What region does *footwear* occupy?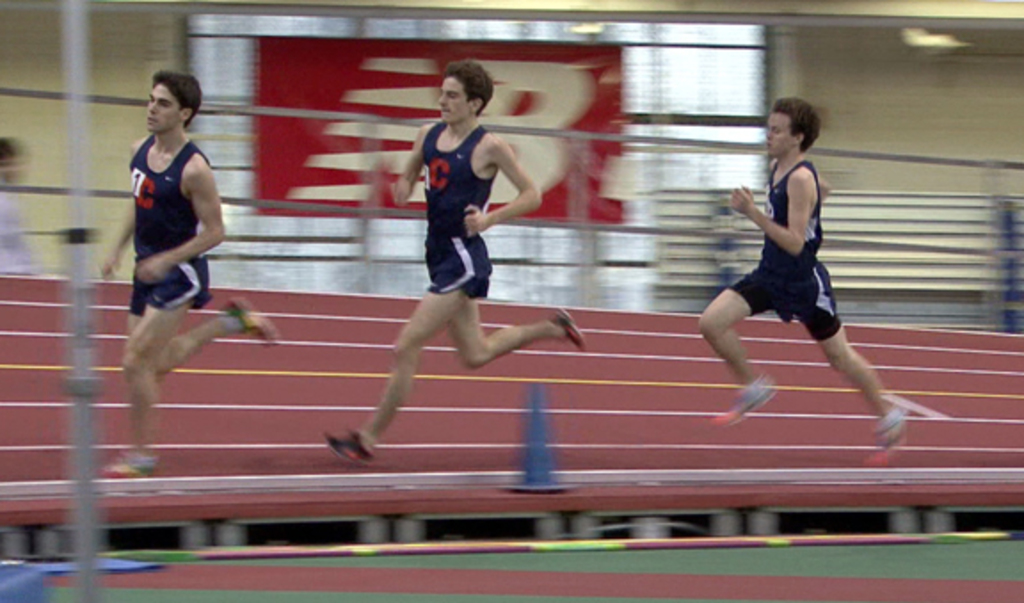
(324, 429, 370, 466).
